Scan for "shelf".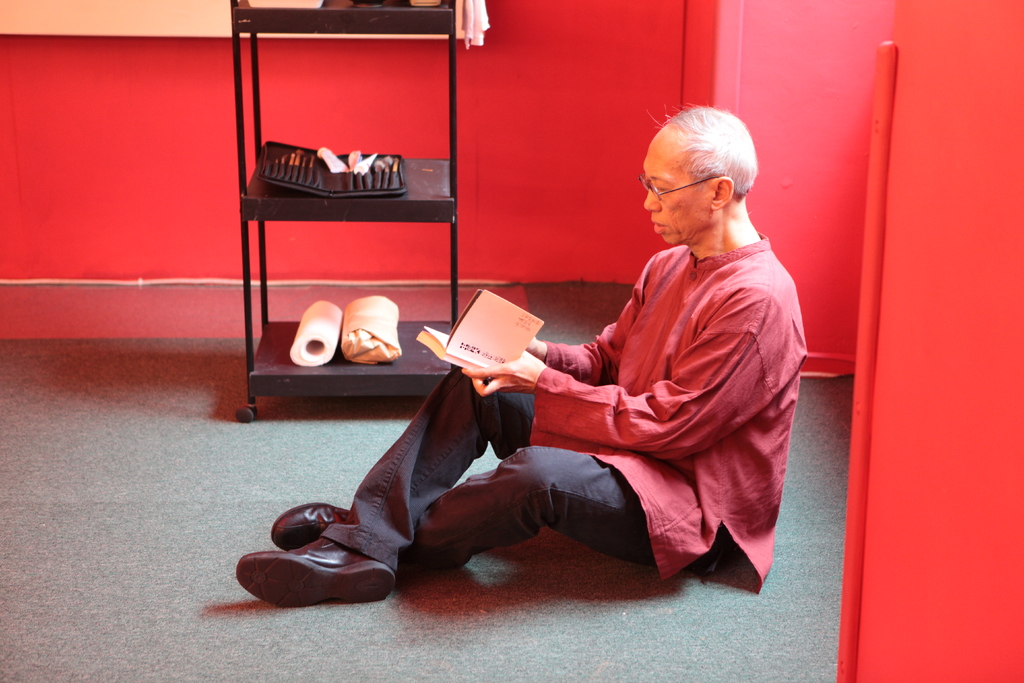
Scan result: crop(241, 154, 459, 220).
